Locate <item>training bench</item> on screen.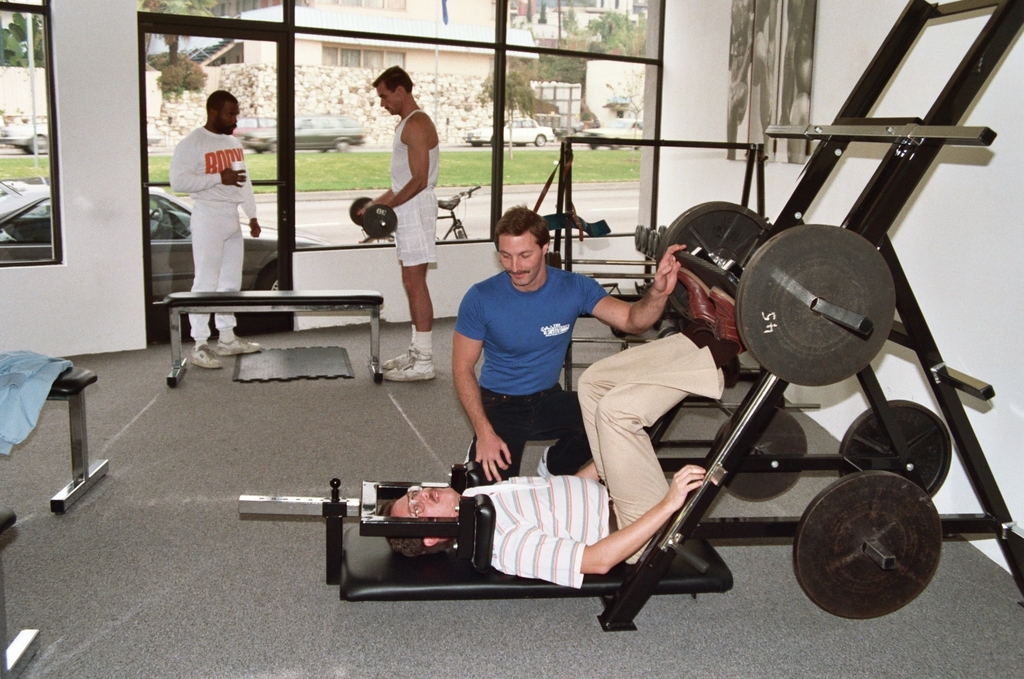
On screen at <region>236, 0, 1023, 634</region>.
